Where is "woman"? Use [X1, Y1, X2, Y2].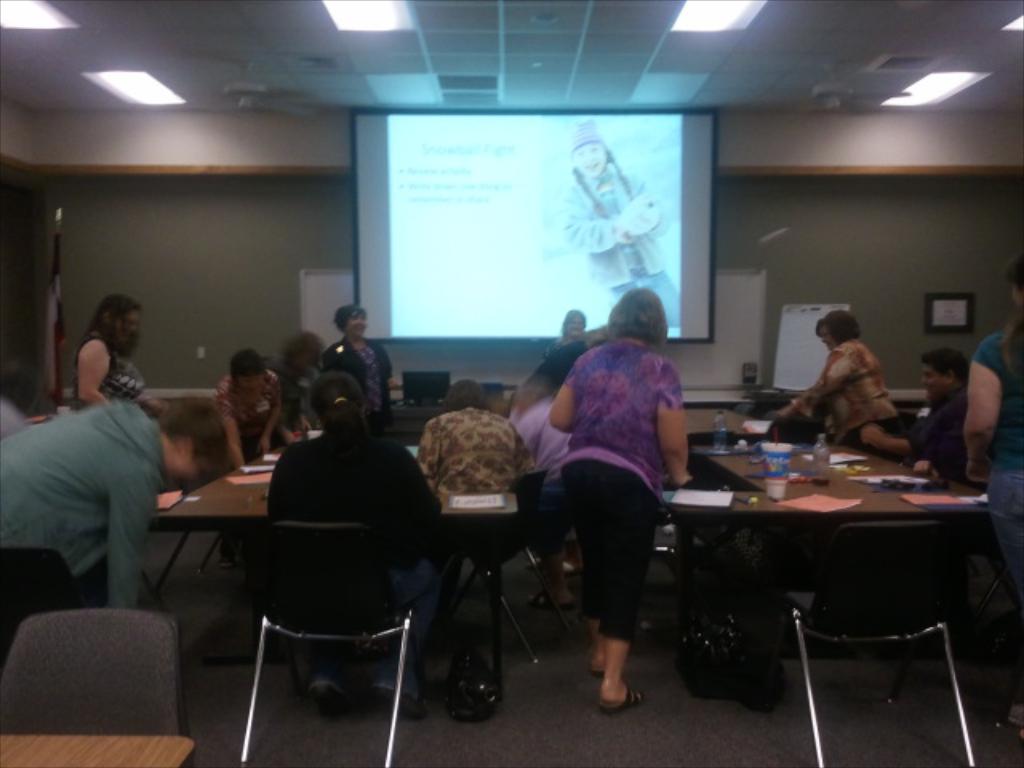
[317, 296, 397, 419].
